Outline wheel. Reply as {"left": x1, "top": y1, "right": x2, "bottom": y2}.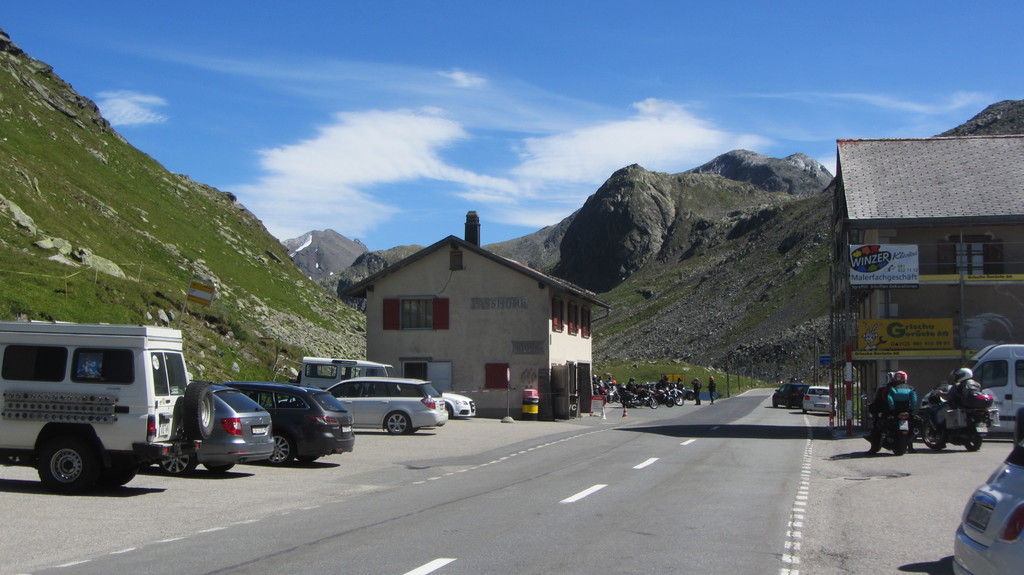
{"left": 615, "top": 393, "right": 621, "bottom": 400}.
